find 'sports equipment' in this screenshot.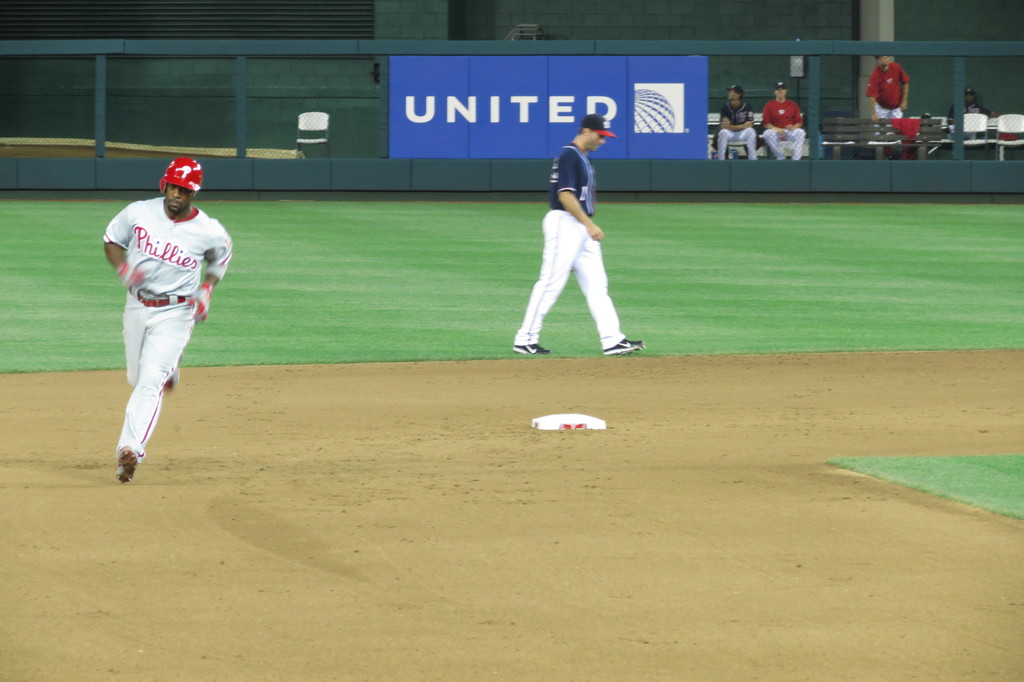
The bounding box for 'sports equipment' is box(159, 159, 202, 195).
